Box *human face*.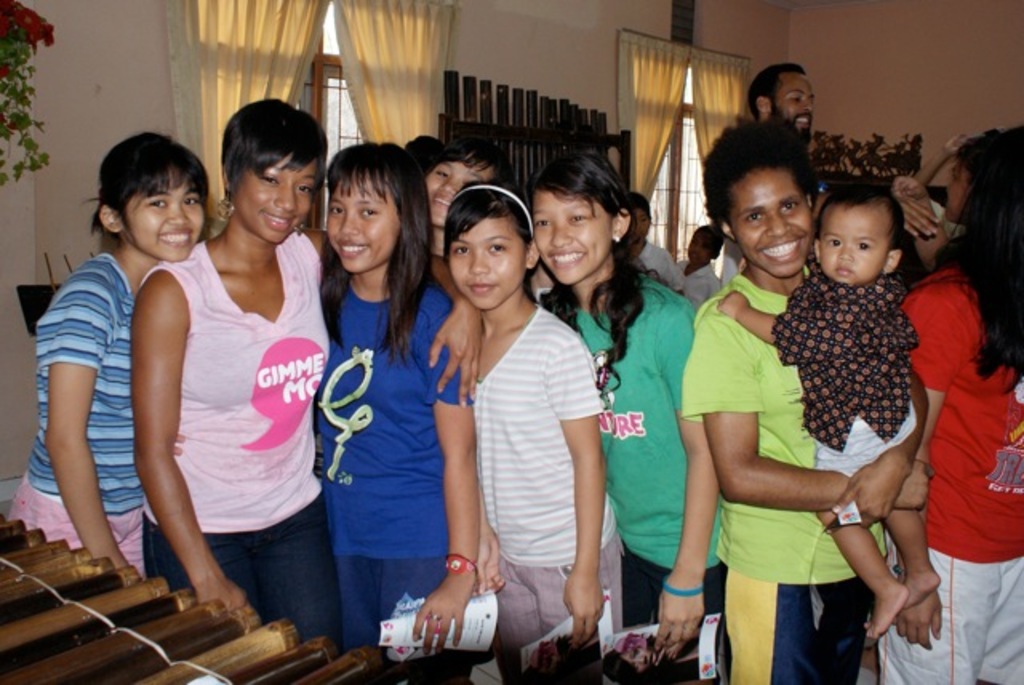
crop(818, 203, 886, 288).
